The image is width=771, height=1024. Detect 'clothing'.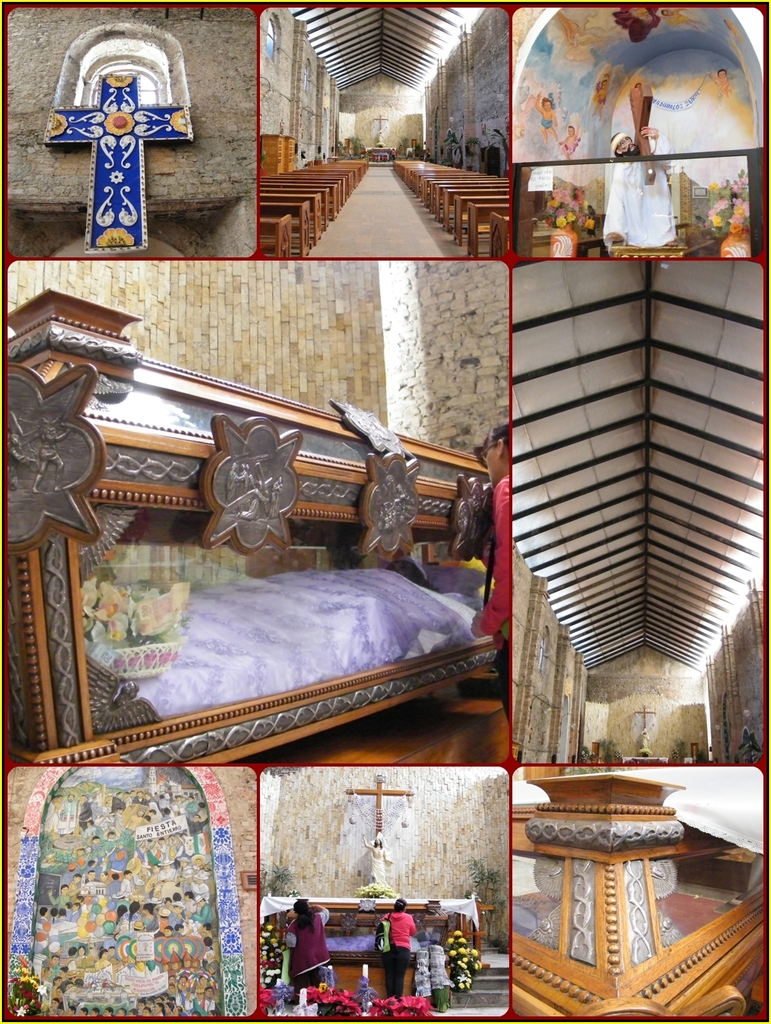
Detection: bbox=[286, 906, 335, 1002].
